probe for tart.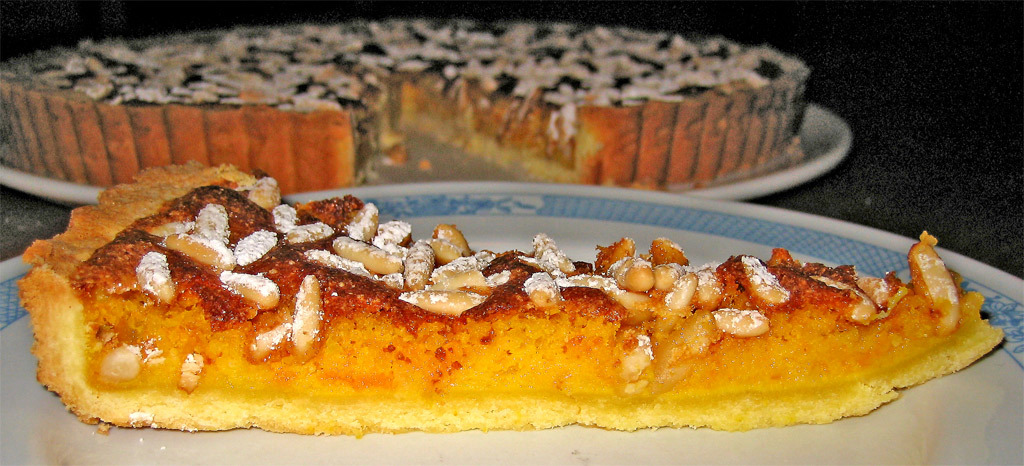
Probe result: left=11, top=182, right=1023, bottom=450.
